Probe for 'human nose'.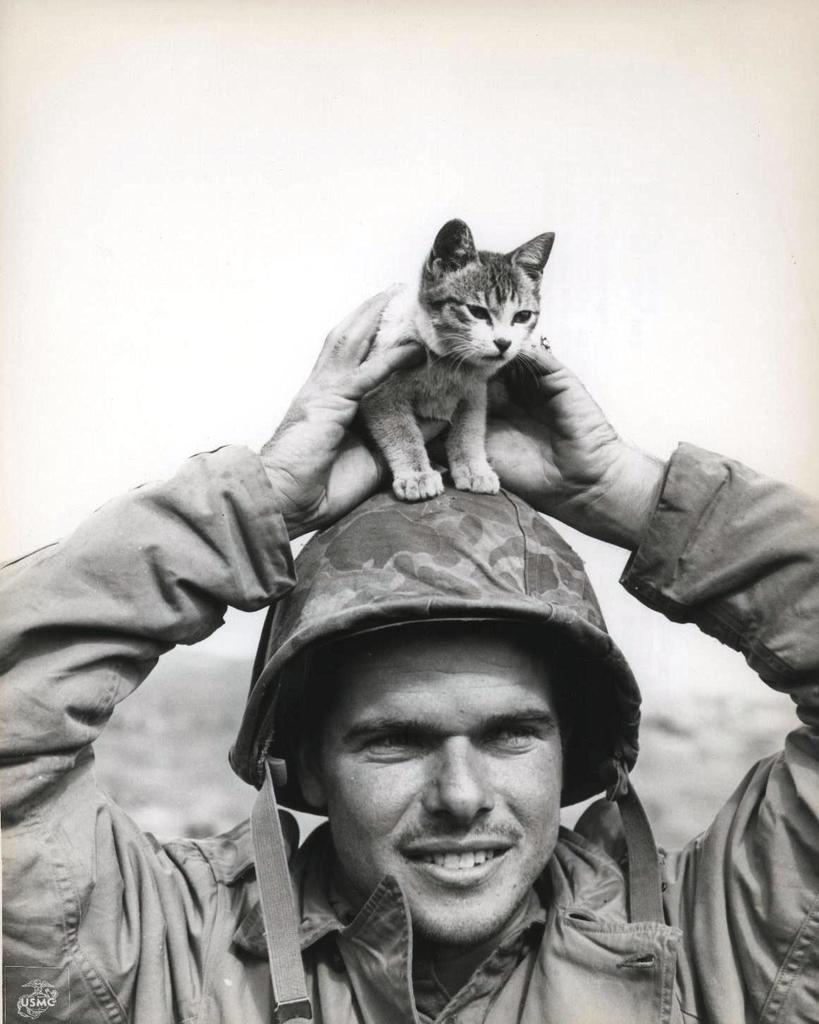
Probe result: (415,734,497,821).
